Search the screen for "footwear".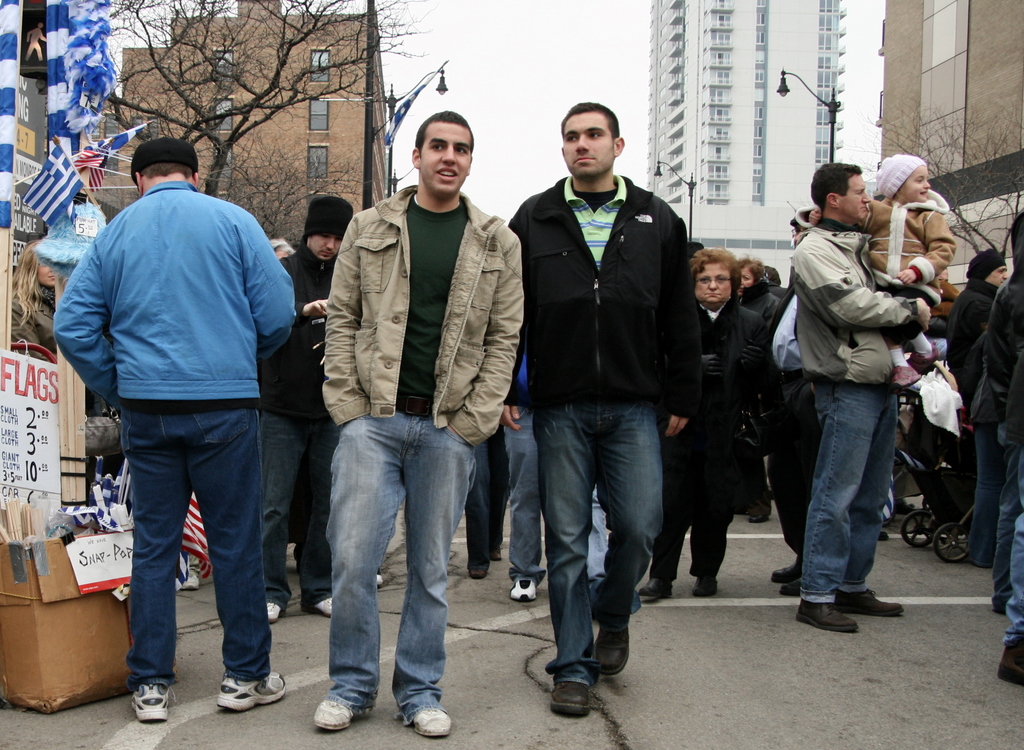
Found at bbox=[469, 570, 487, 581].
